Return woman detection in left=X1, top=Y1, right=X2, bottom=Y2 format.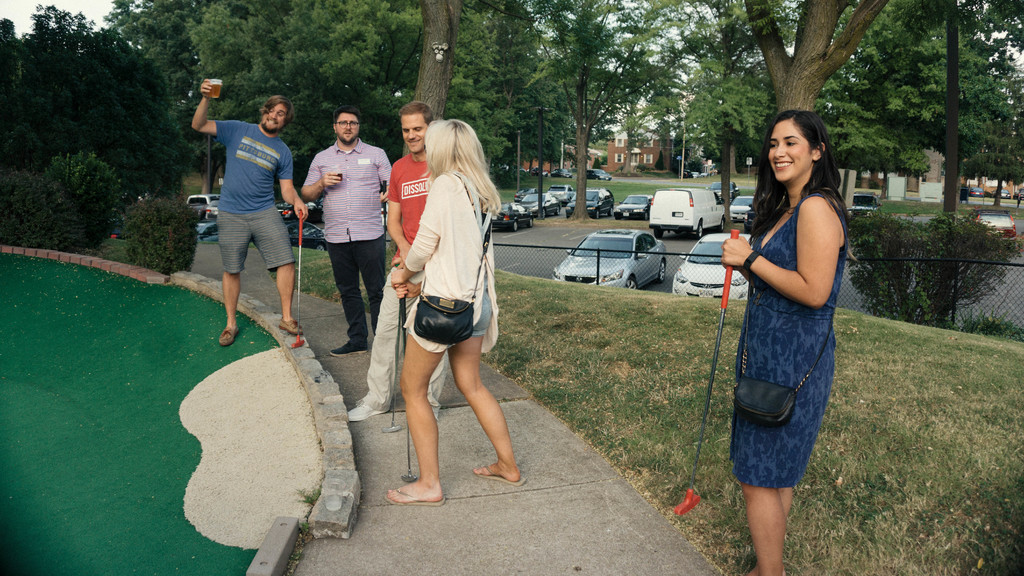
left=711, top=125, right=840, bottom=538.
